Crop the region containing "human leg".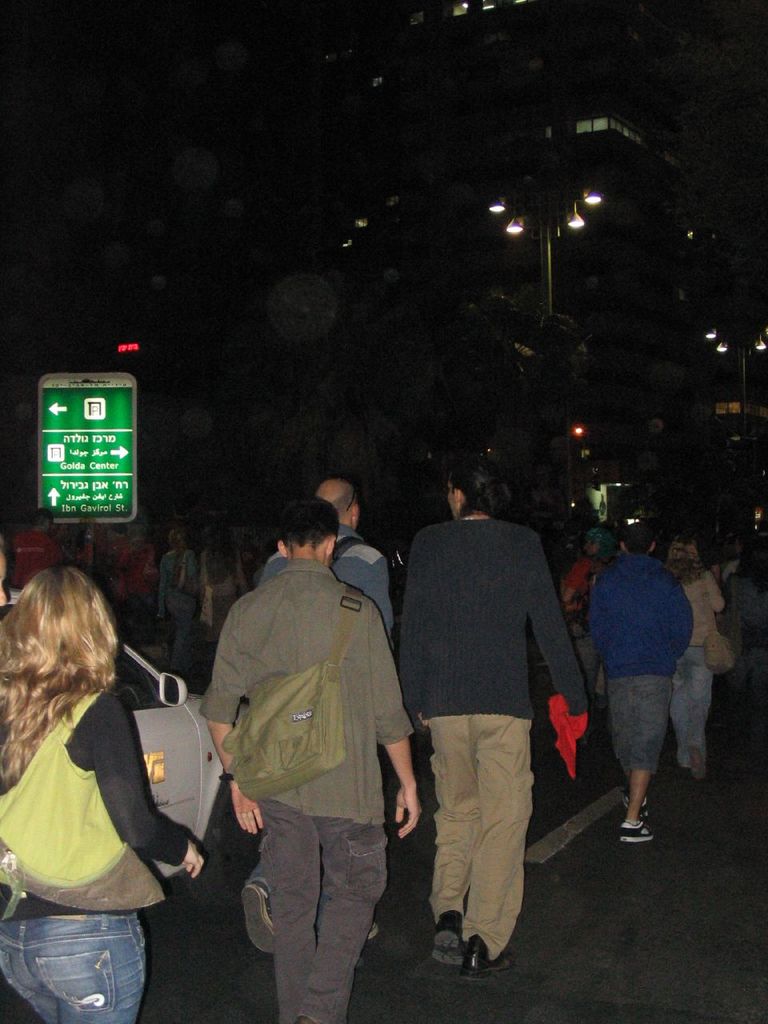
Crop region: 451,698,535,994.
